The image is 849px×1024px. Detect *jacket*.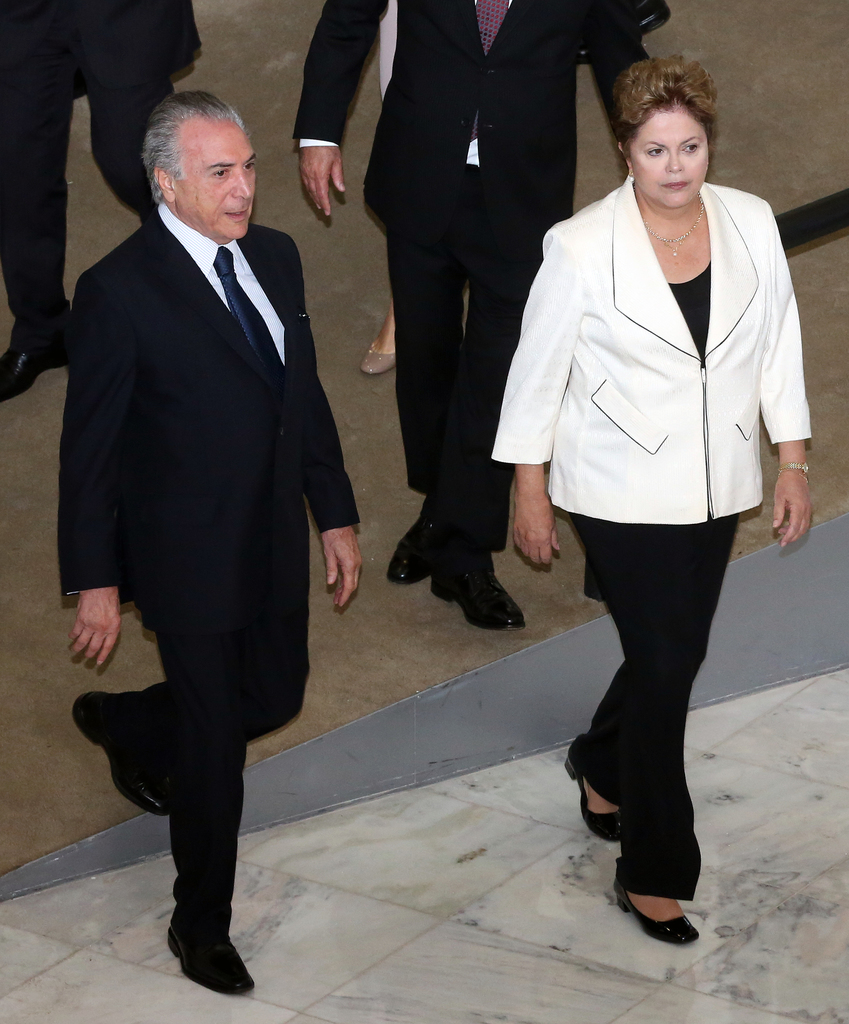
Detection: region(512, 133, 812, 495).
